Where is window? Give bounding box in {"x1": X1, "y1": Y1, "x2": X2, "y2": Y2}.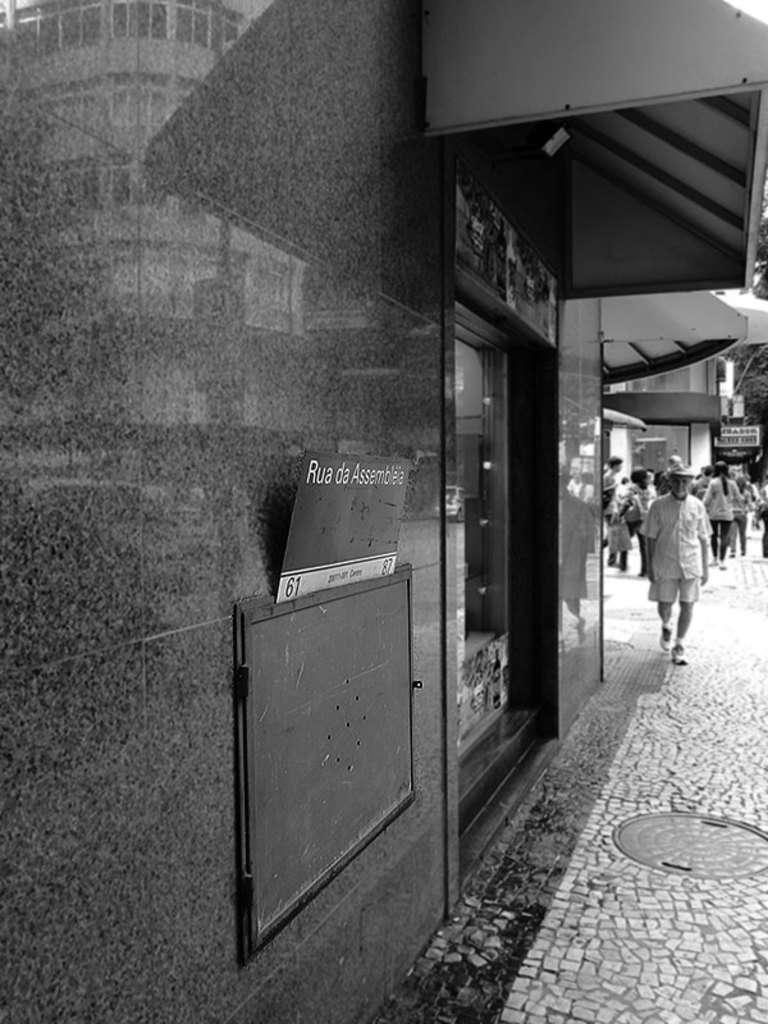
{"x1": 452, "y1": 317, "x2": 521, "y2": 675}.
